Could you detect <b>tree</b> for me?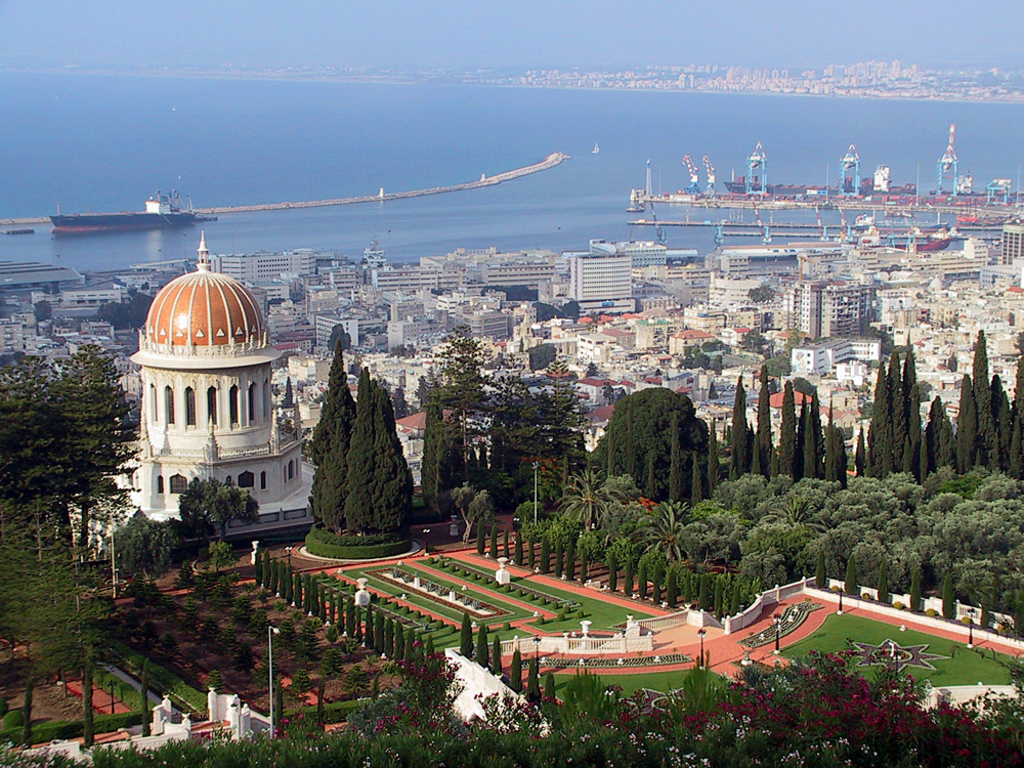
Detection result: pyautogui.locateOnScreen(733, 383, 757, 478).
